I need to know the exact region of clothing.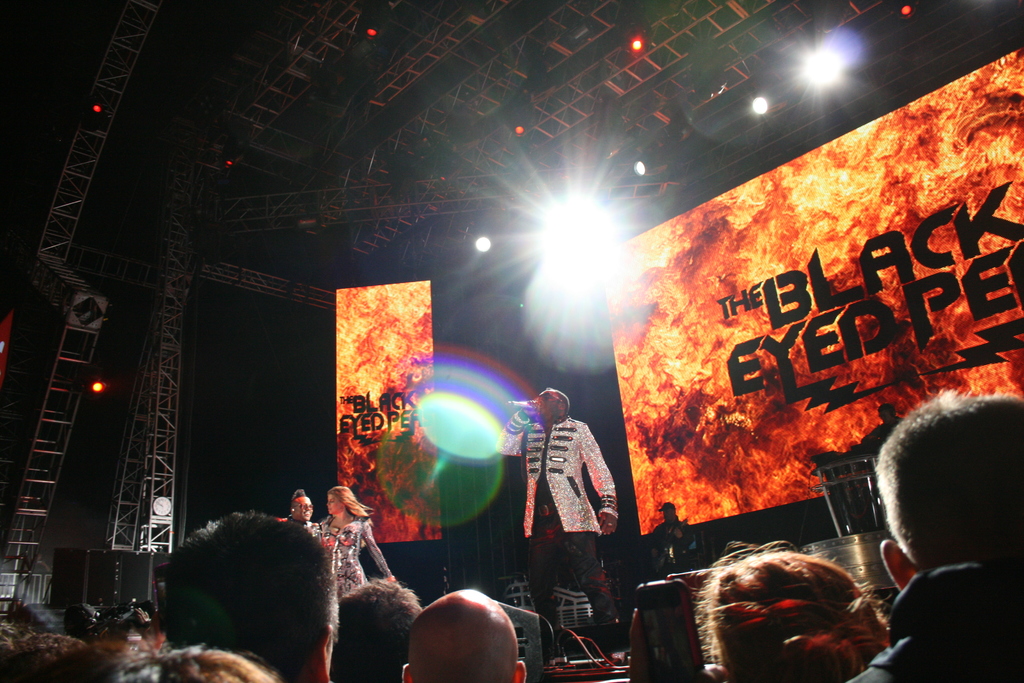
Region: rect(298, 522, 312, 533).
